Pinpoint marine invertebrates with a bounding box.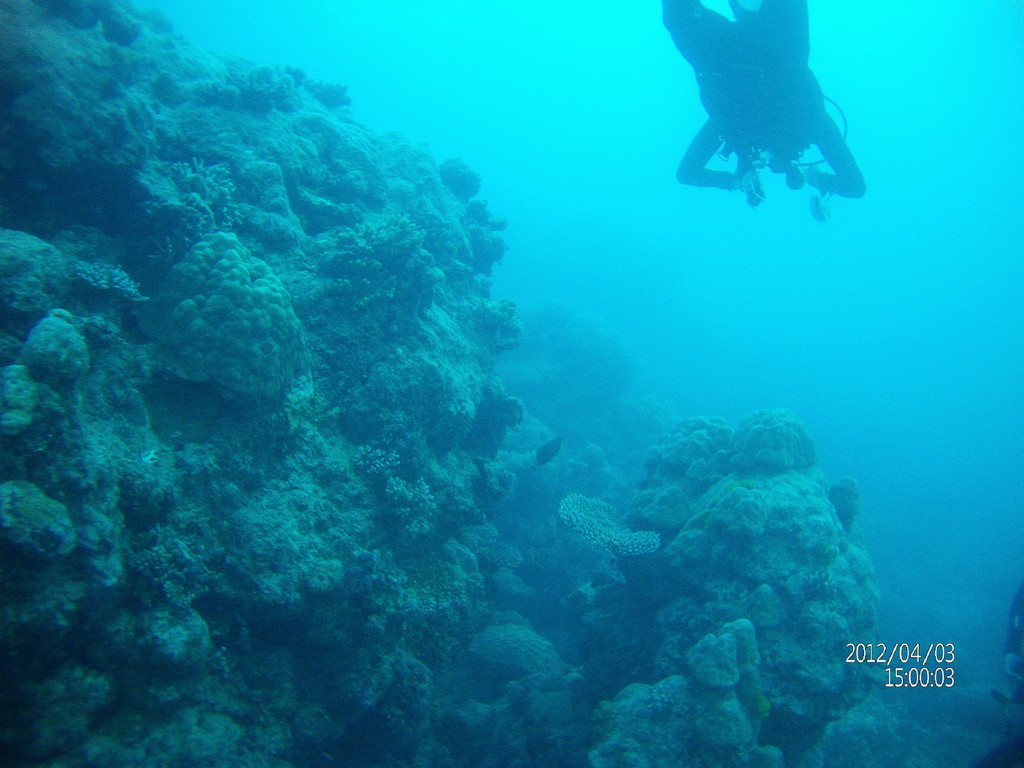
345/426/427/480.
